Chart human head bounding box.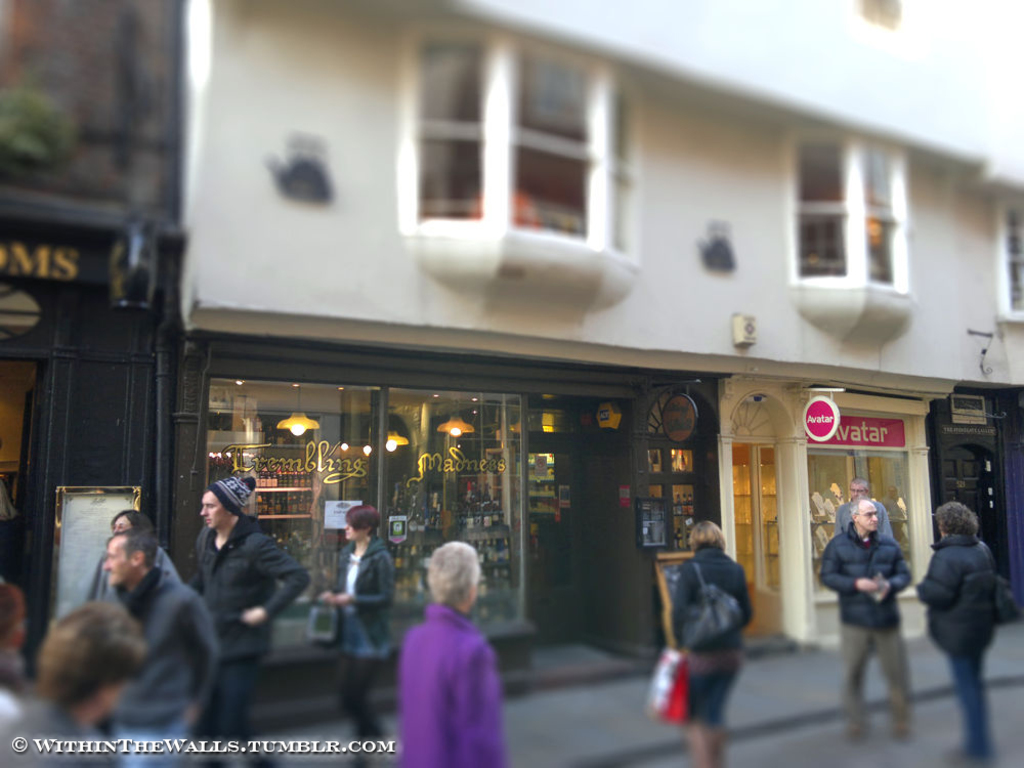
Charted: 692:519:725:551.
